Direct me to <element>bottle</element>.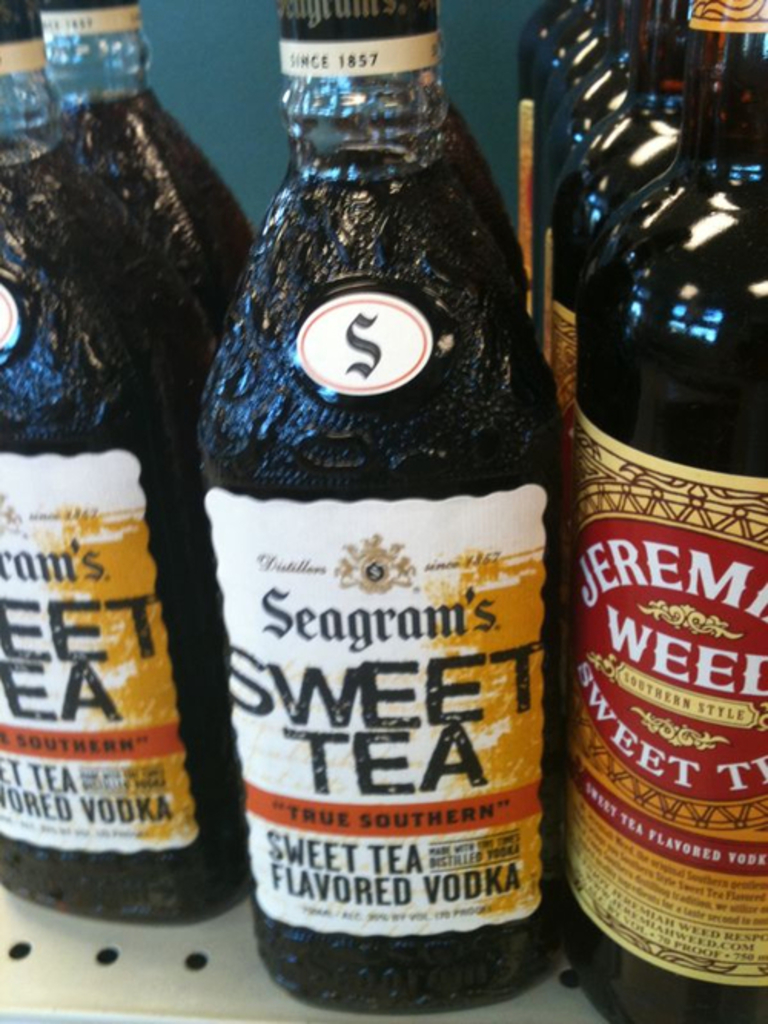
Direction: box(501, 0, 591, 413).
